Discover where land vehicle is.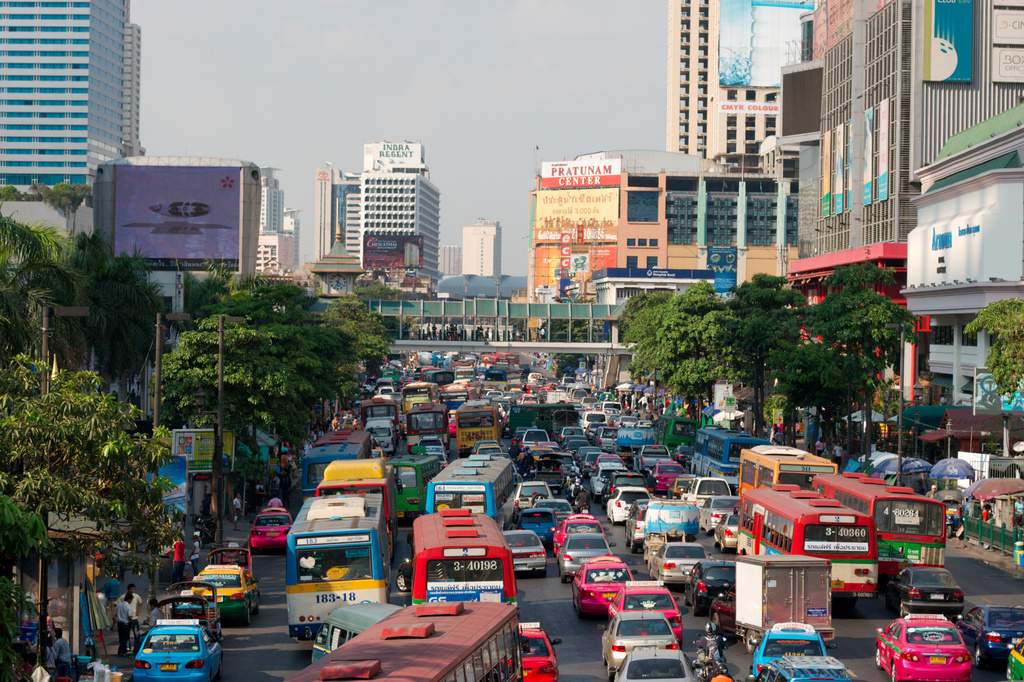
Discovered at <box>531,448,546,457</box>.
